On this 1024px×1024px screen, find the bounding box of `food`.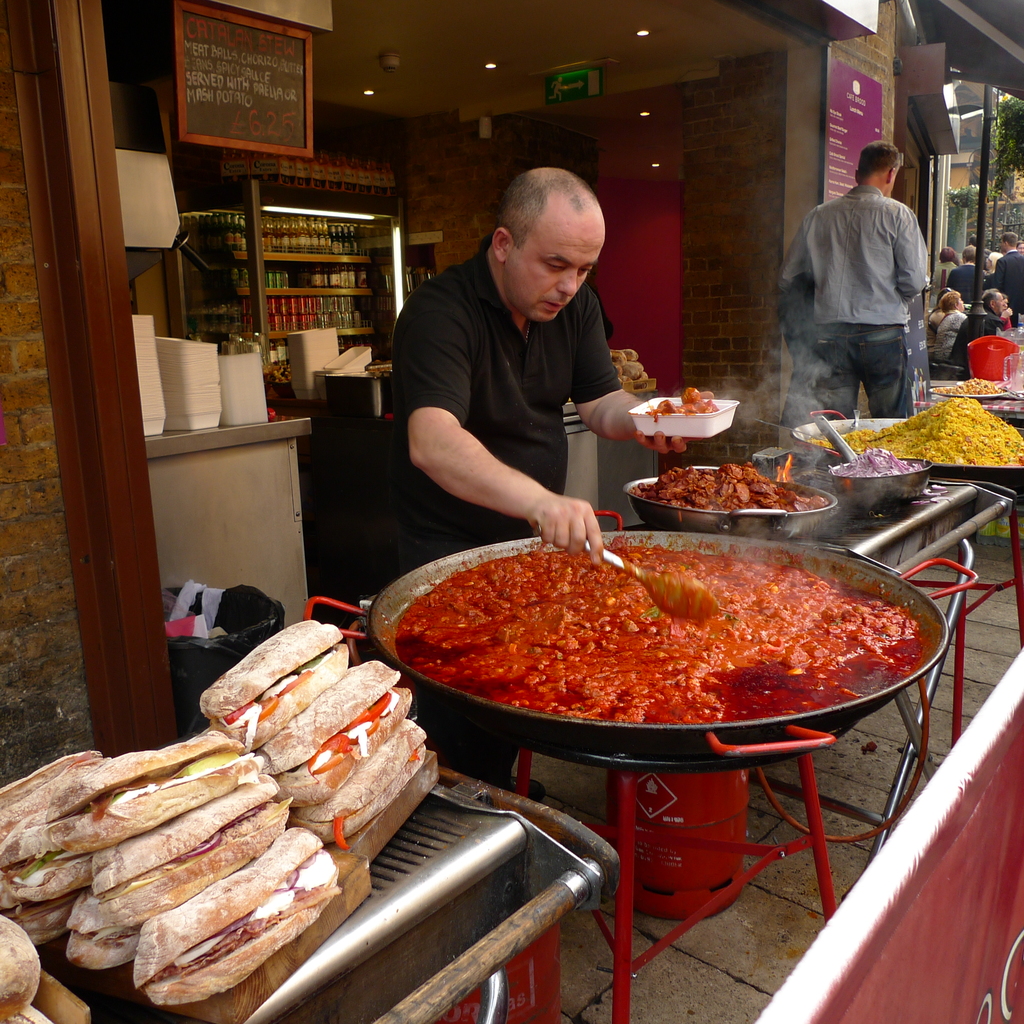
Bounding box: <region>628, 449, 828, 516</region>.
